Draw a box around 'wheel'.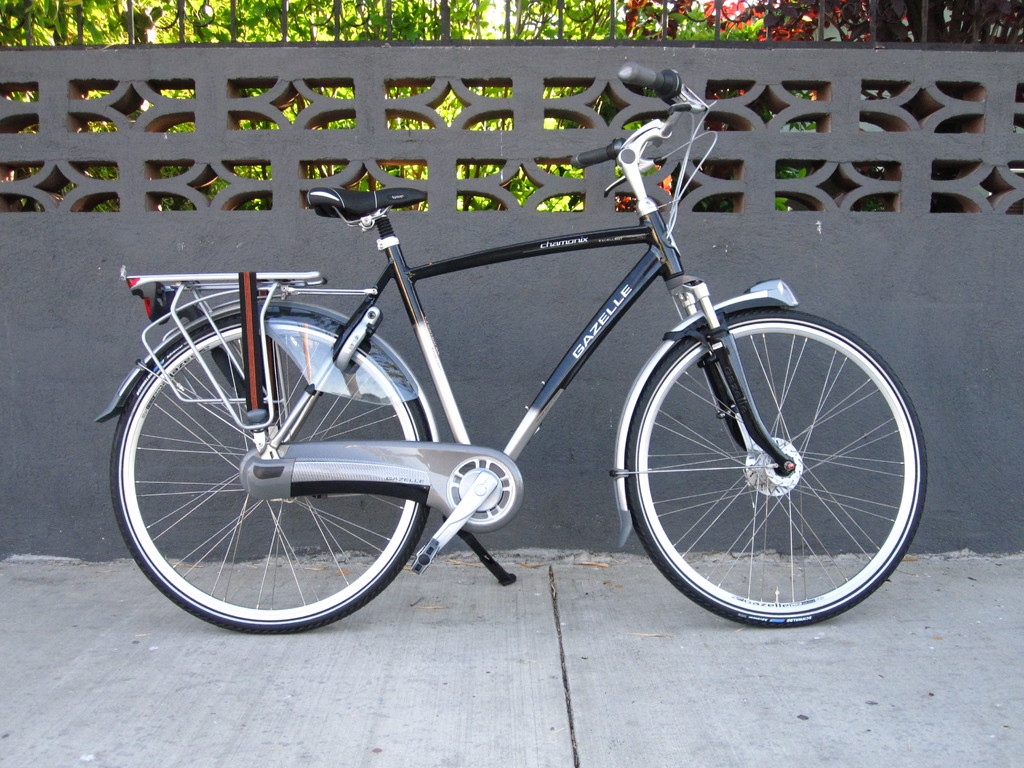
[x1=623, y1=298, x2=911, y2=618].
